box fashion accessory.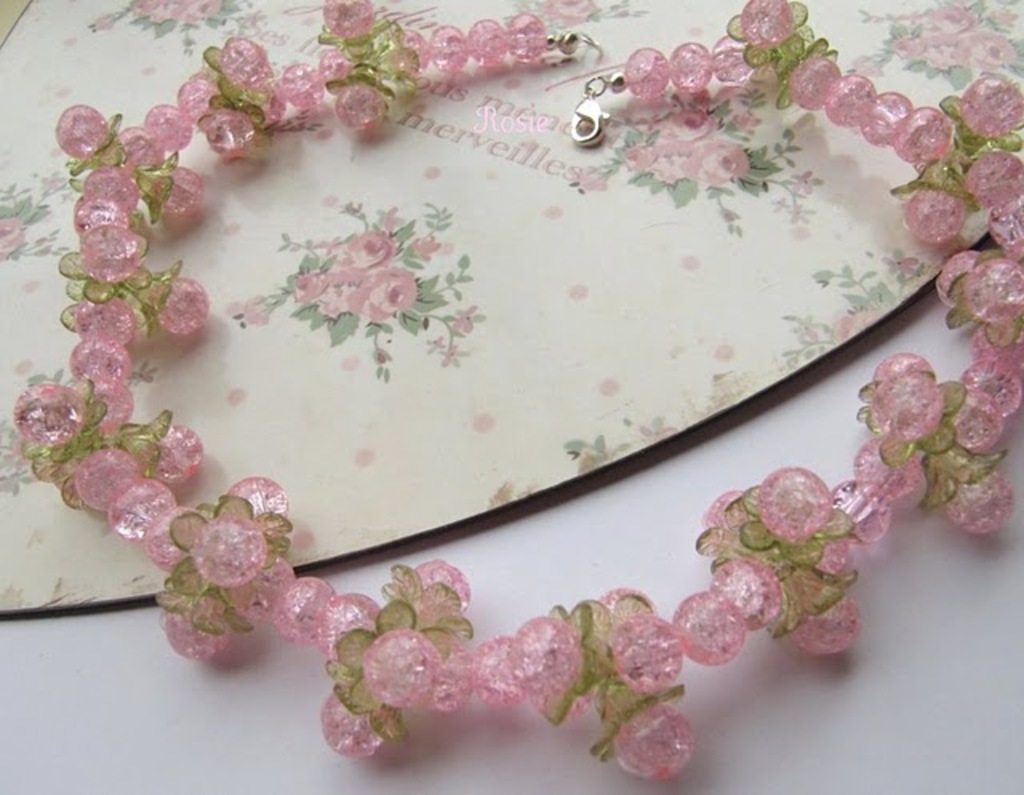
[16, 0, 1022, 781].
